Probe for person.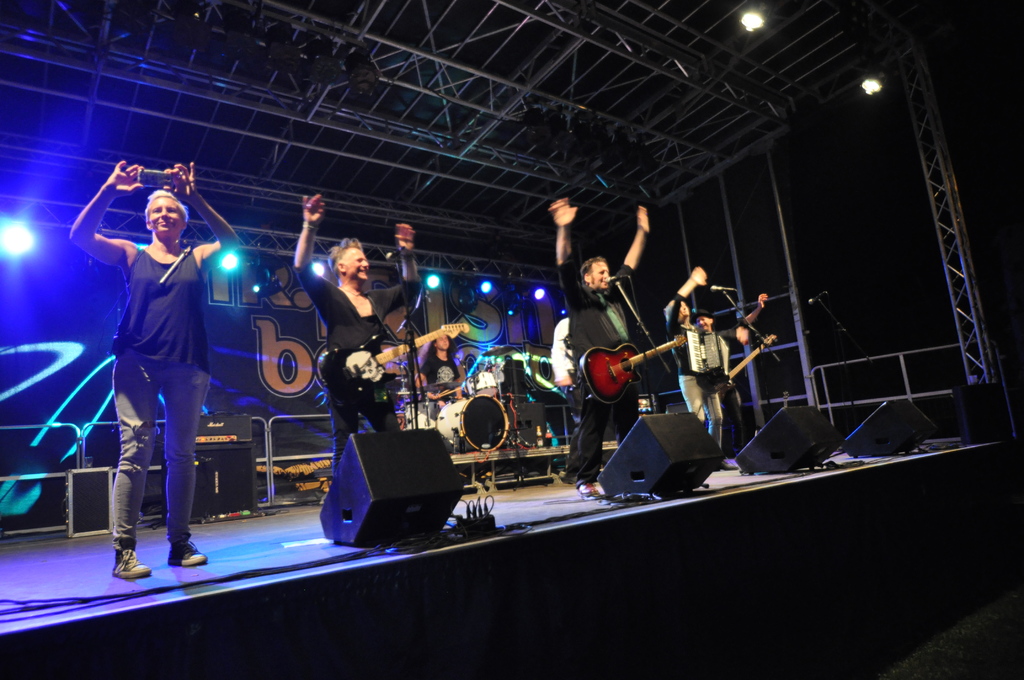
Probe result: (x1=295, y1=188, x2=426, y2=474).
